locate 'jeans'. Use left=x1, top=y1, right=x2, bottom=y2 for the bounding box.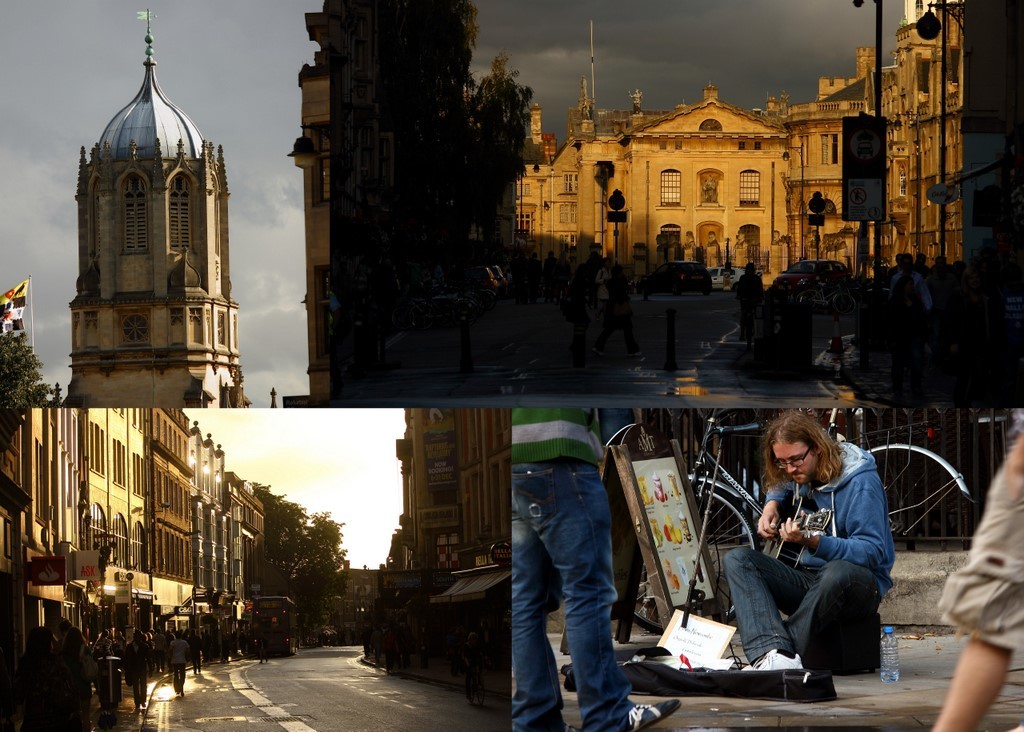
left=129, top=660, right=152, bottom=708.
